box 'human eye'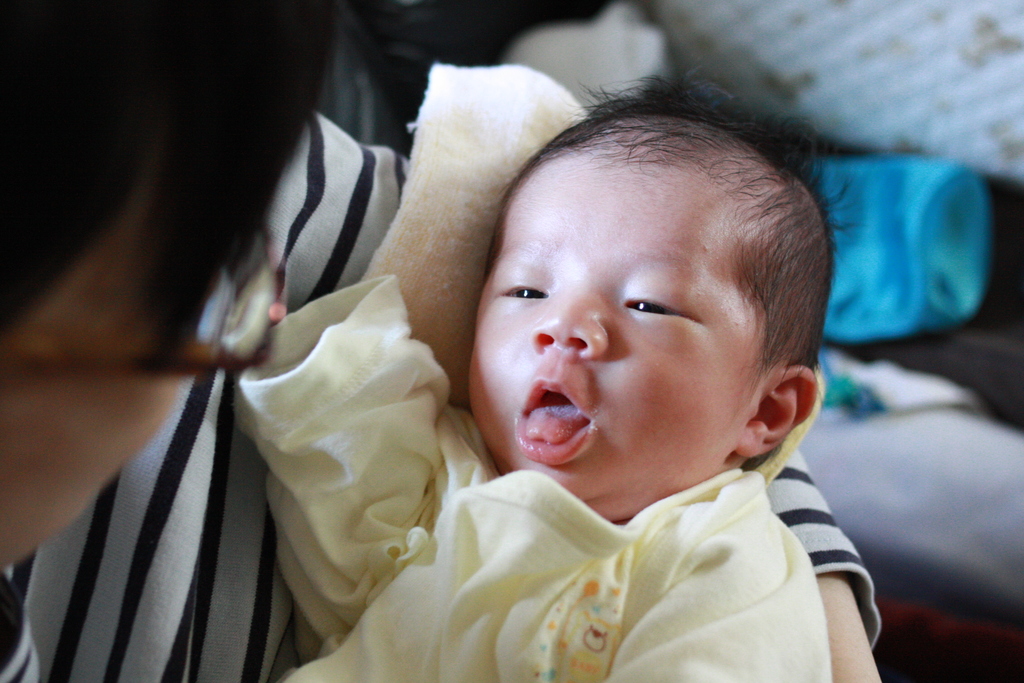
bbox=[490, 259, 554, 304]
